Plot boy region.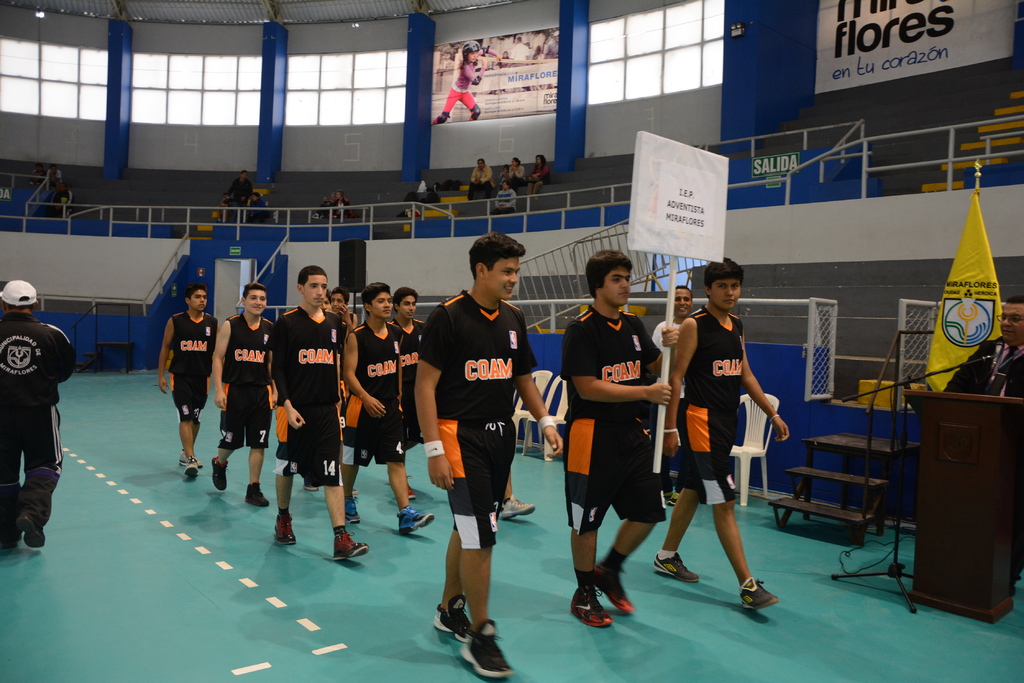
Plotted at (209, 282, 274, 507).
